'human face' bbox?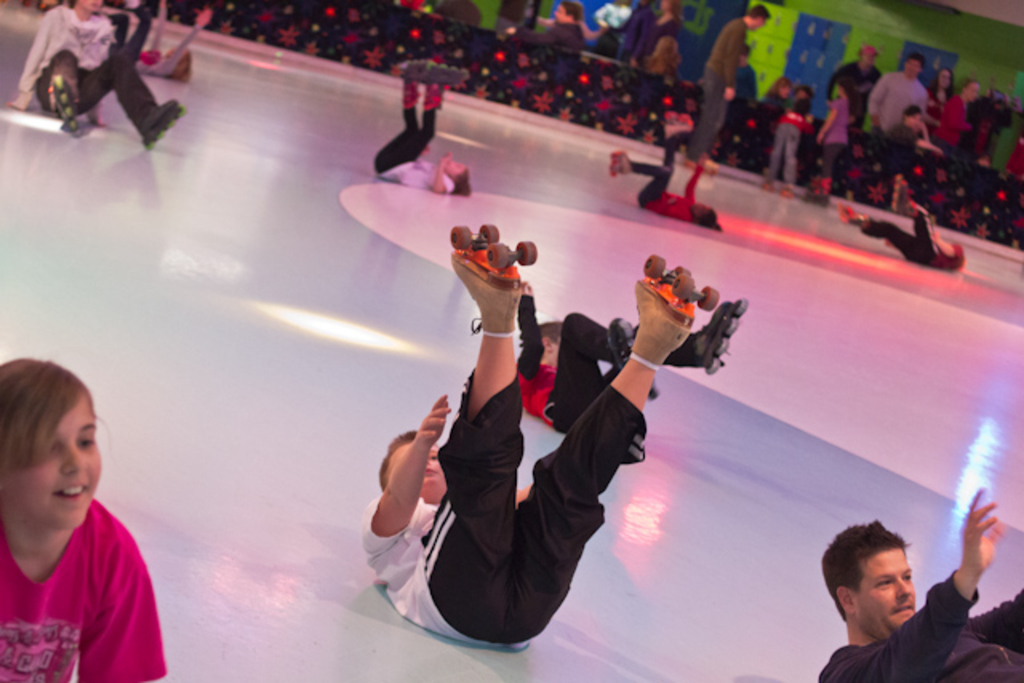
8 392 101 529
